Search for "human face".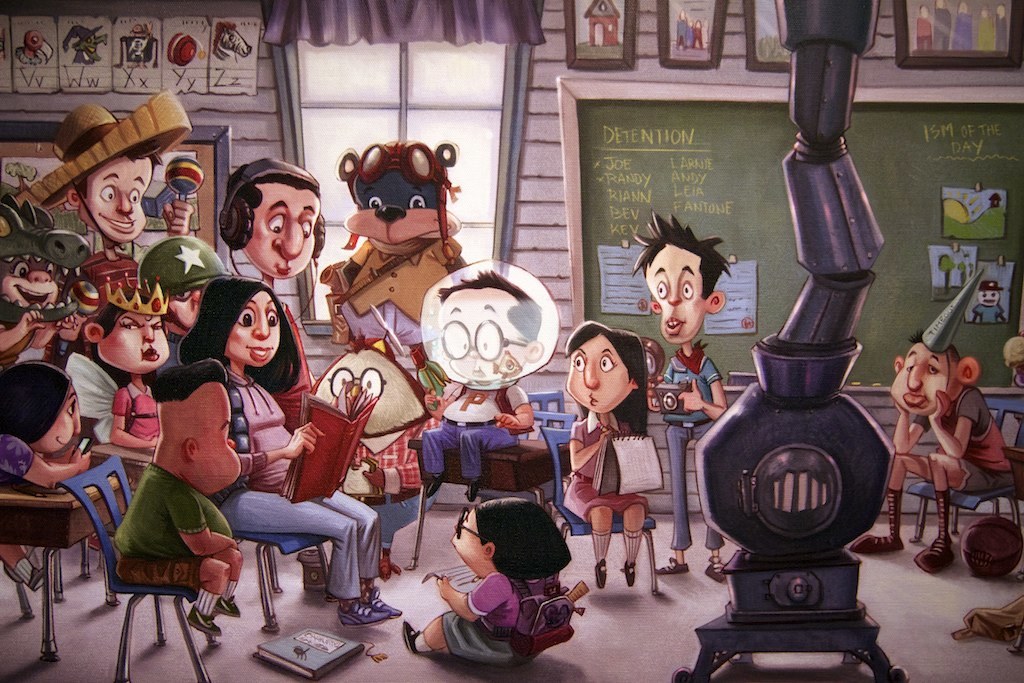
Found at bbox=[644, 245, 700, 342].
